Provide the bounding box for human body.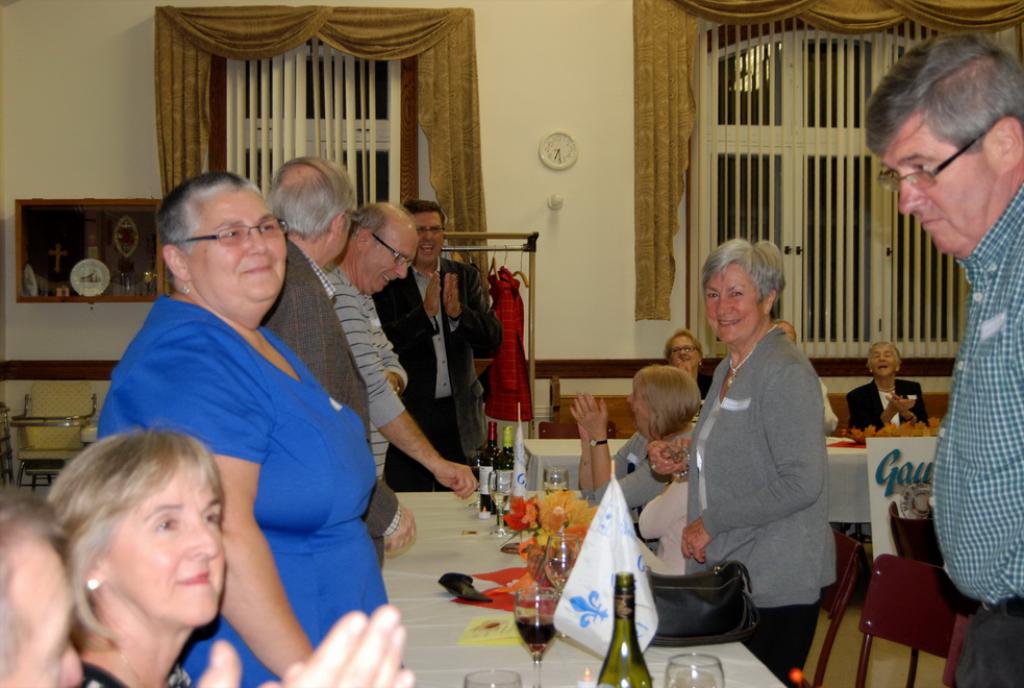
96, 299, 381, 681.
